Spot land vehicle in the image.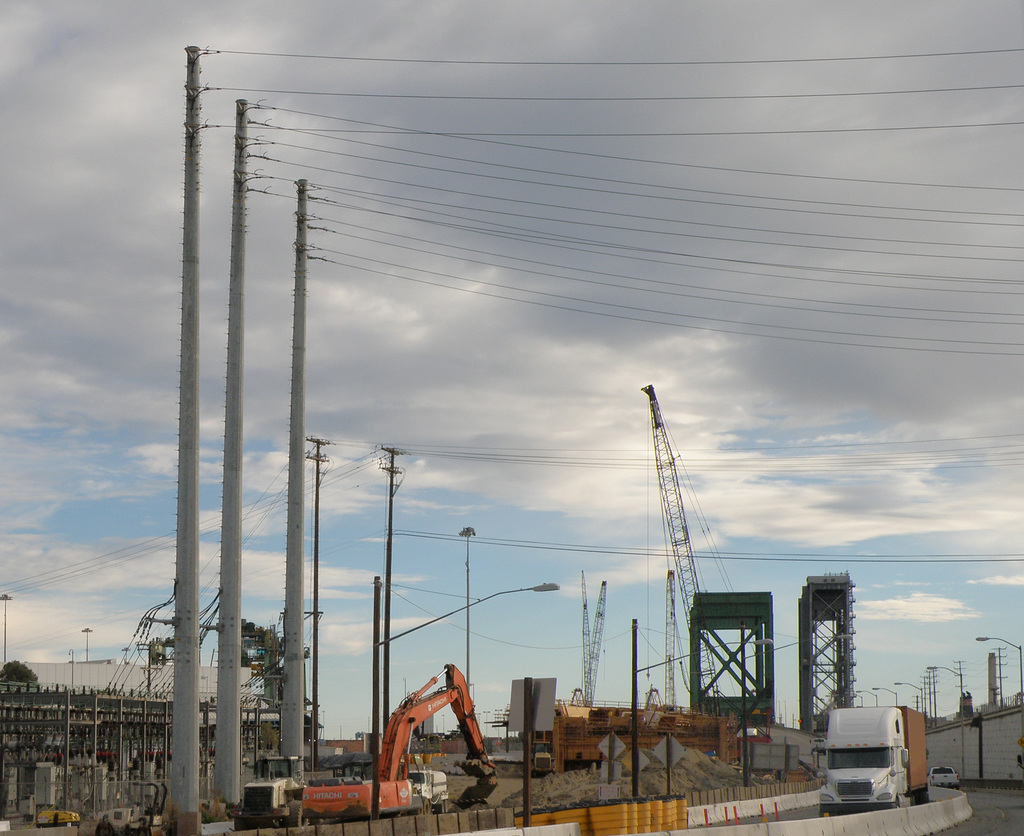
land vehicle found at [405, 768, 445, 814].
